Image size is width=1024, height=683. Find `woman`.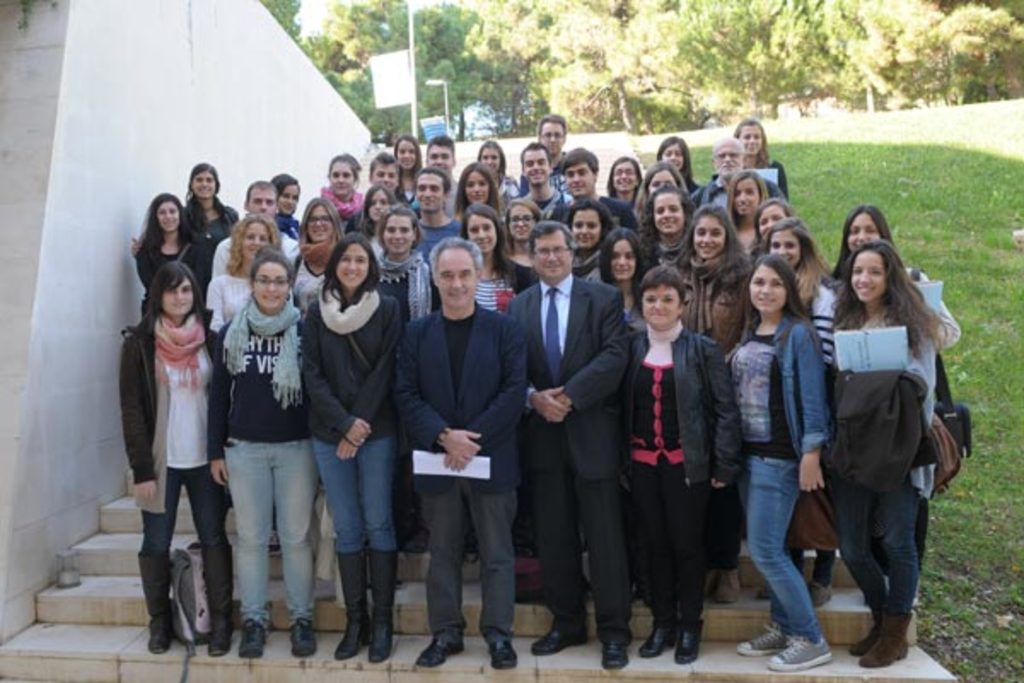
(left=369, top=207, right=440, bottom=553).
